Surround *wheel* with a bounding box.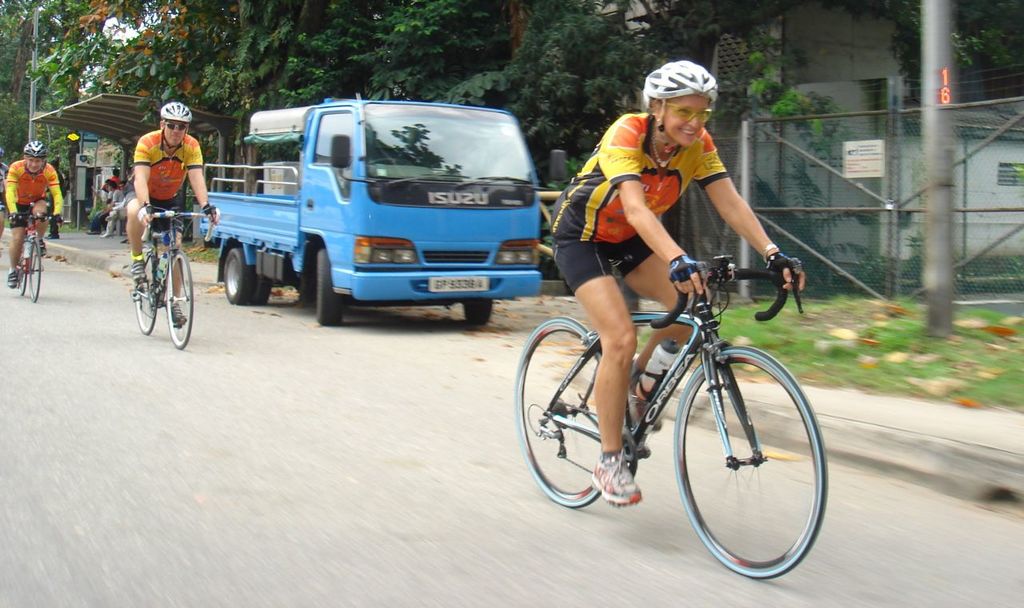
Rect(462, 300, 492, 326).
